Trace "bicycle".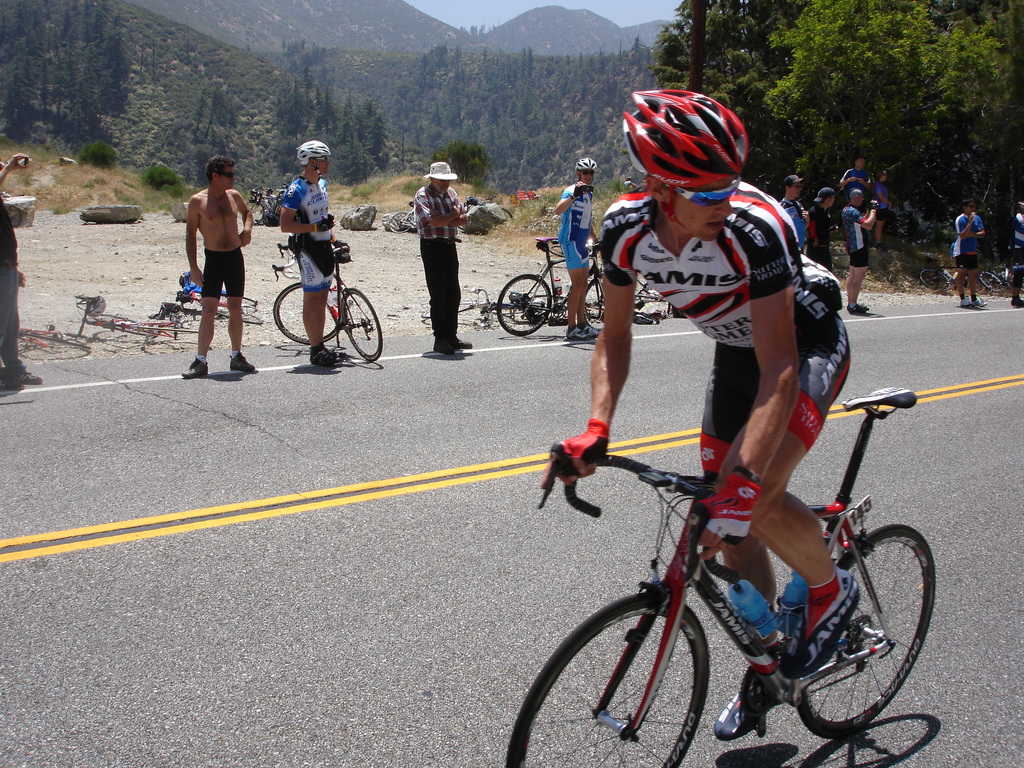
Traced to [x1=246, y1=184, x2=290, y2=224].
